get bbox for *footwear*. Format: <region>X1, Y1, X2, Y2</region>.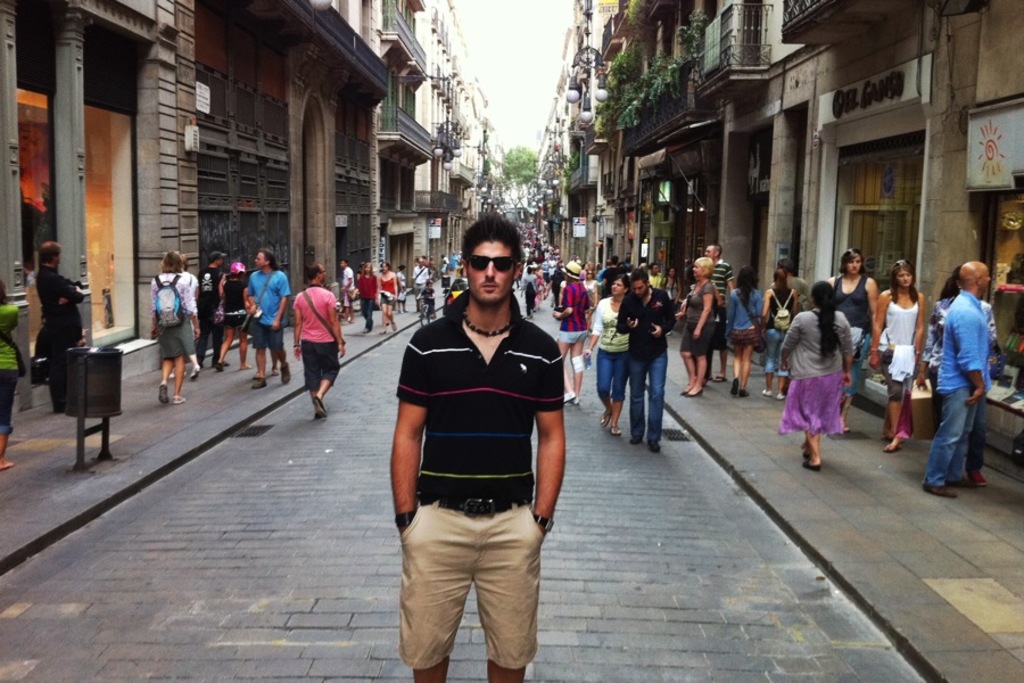
<region>803, 459, 821, 472</region>.
